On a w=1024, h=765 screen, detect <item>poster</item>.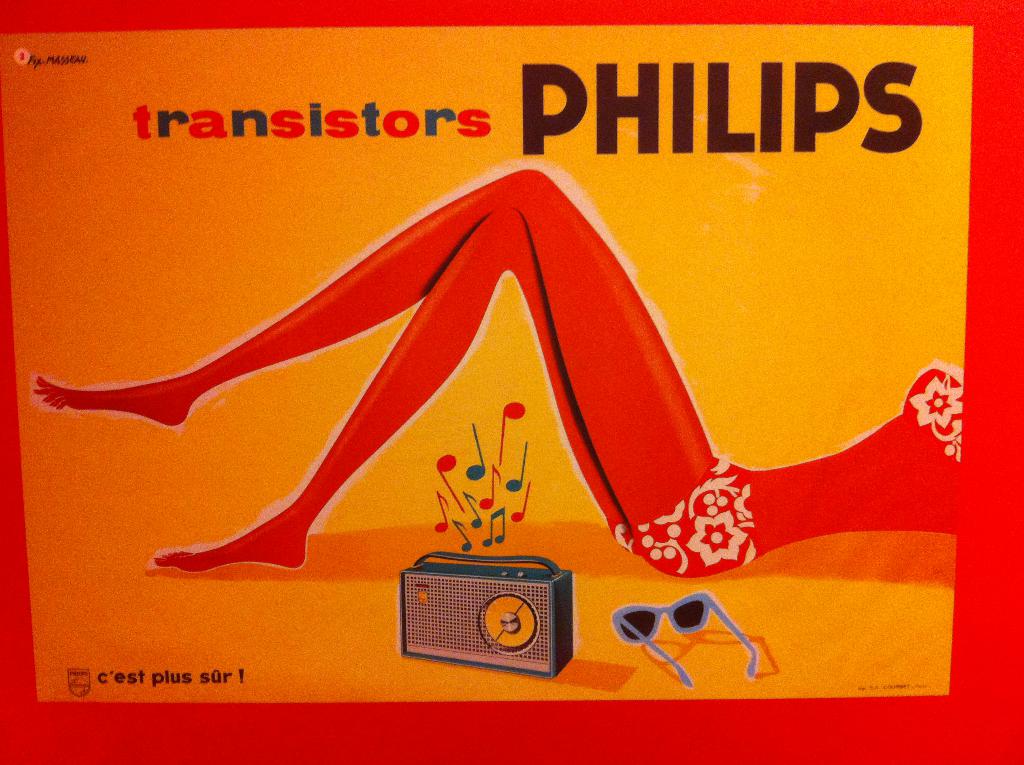
box=[0, 0, 1023, 764].
